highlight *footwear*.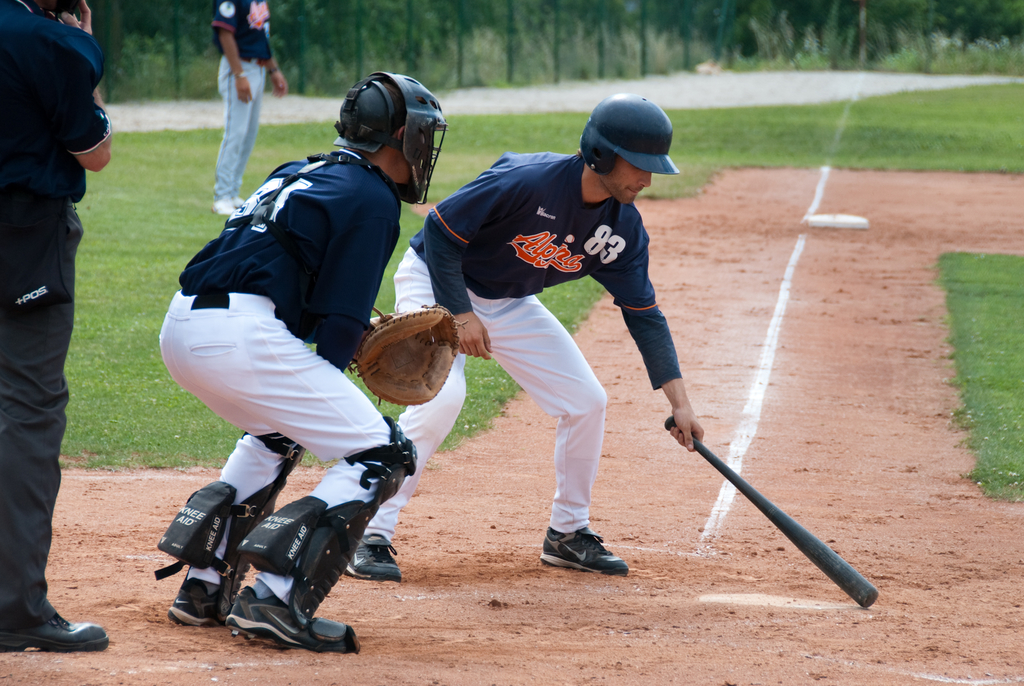
Highlighted region: locate(352, 532, 402, 586).
